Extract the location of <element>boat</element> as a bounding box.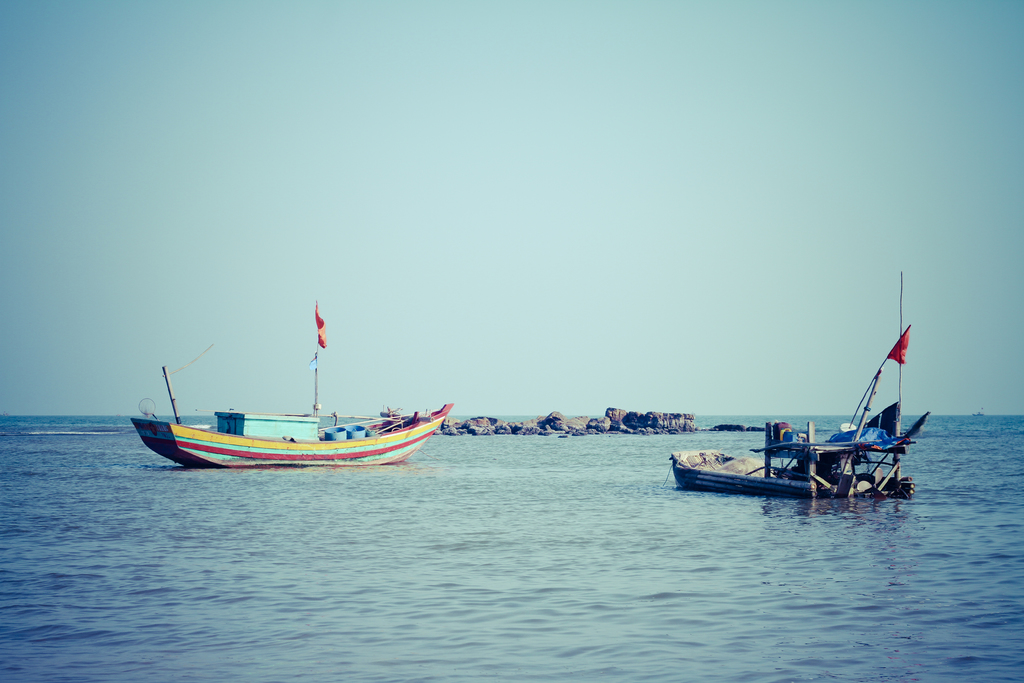
{"x1": 122, "y1": 329, "x2": 464, "y2": 480}.
